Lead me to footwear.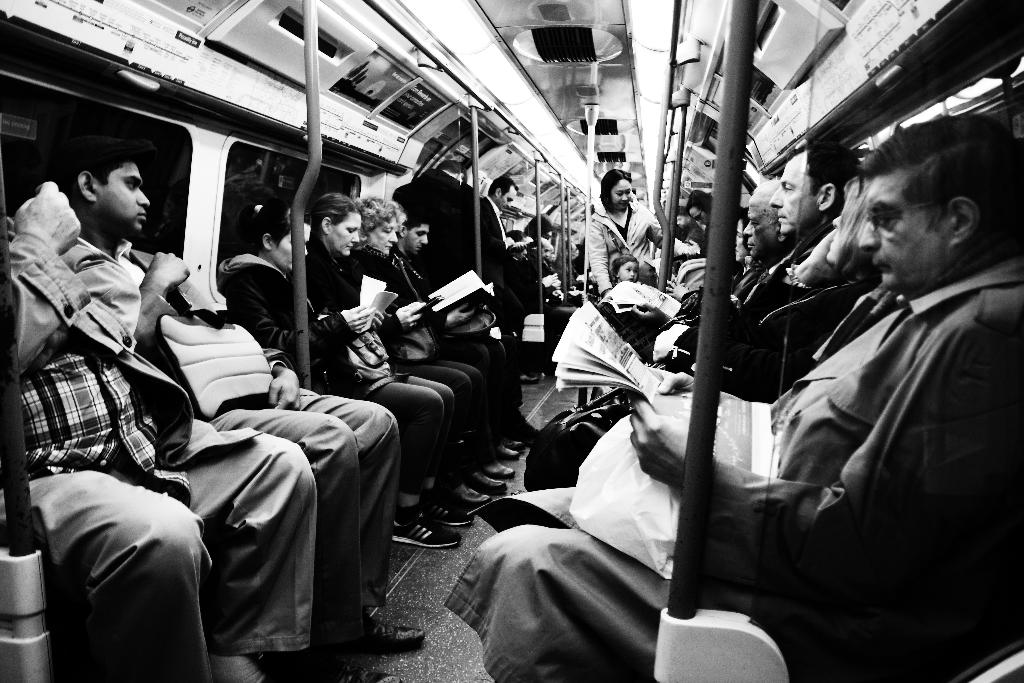
Lead to (455,467,510,496).
